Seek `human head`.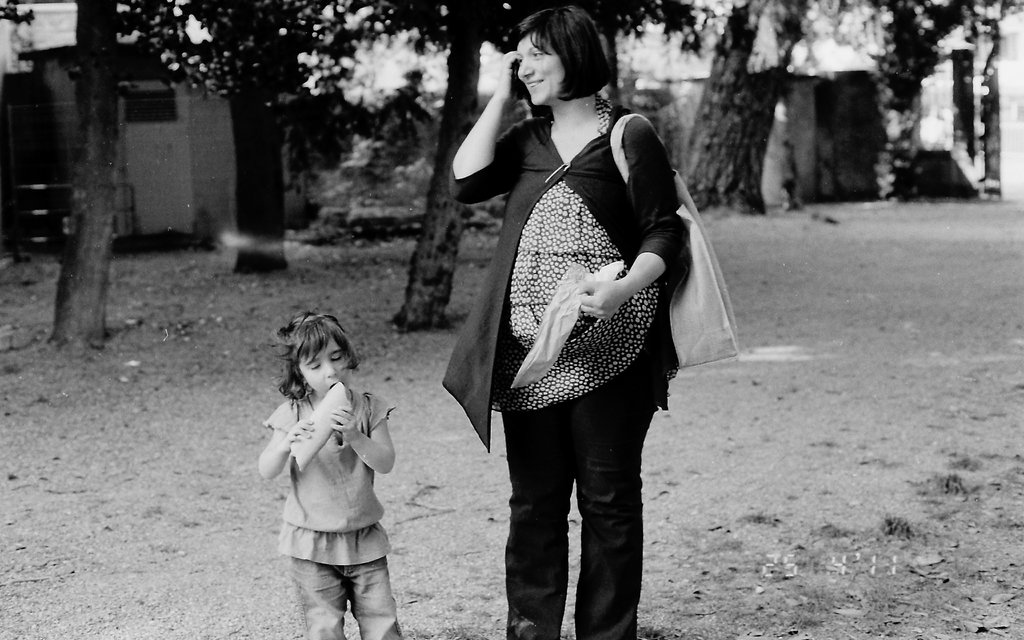
[496, 8, 618, 112].
